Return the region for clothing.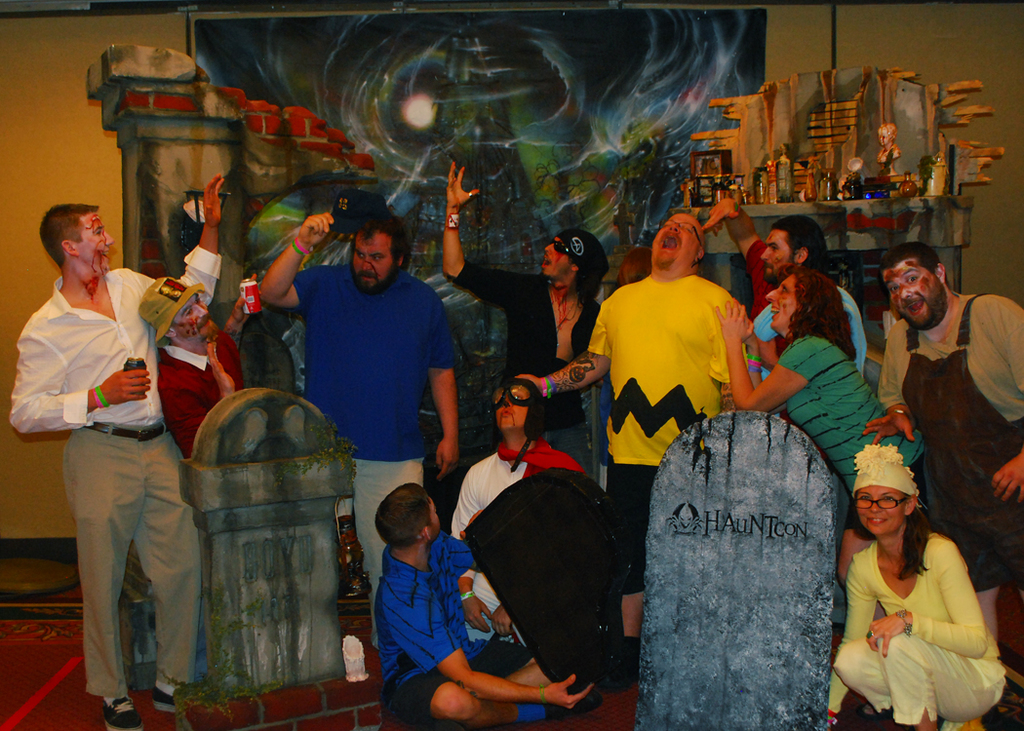
[440, 255, 616, 489].
